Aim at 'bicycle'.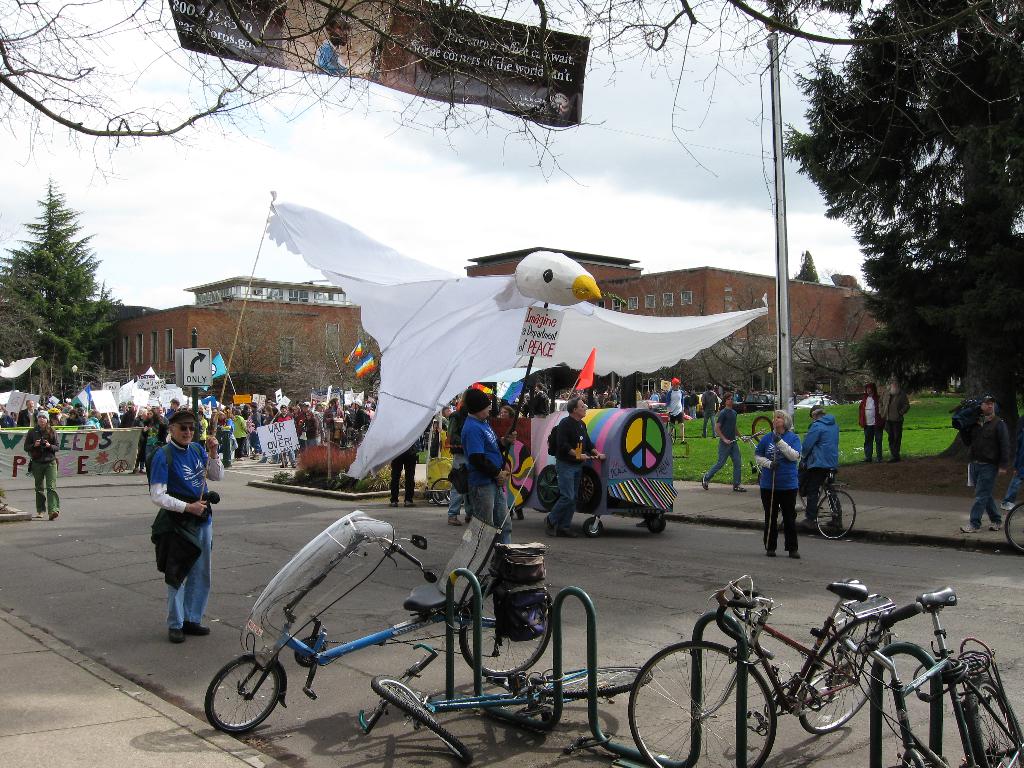
Aimed at Rect(1008, 495, 1023, 555).
